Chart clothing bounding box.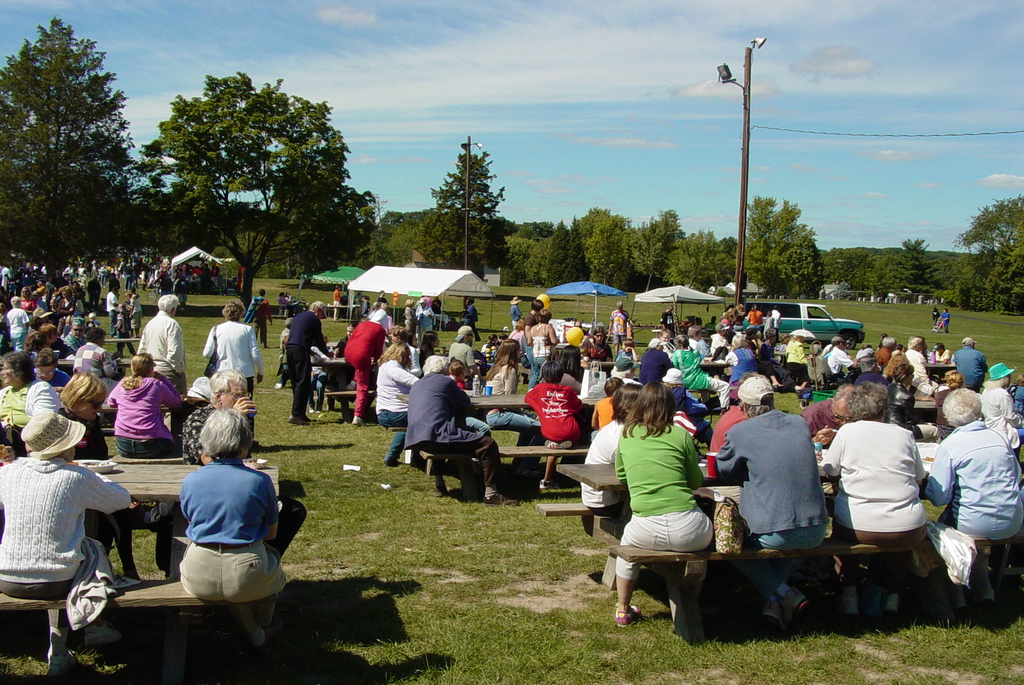
Charted: {"left": 660, "top": 309, "right": 677, "bottom": 337}.
